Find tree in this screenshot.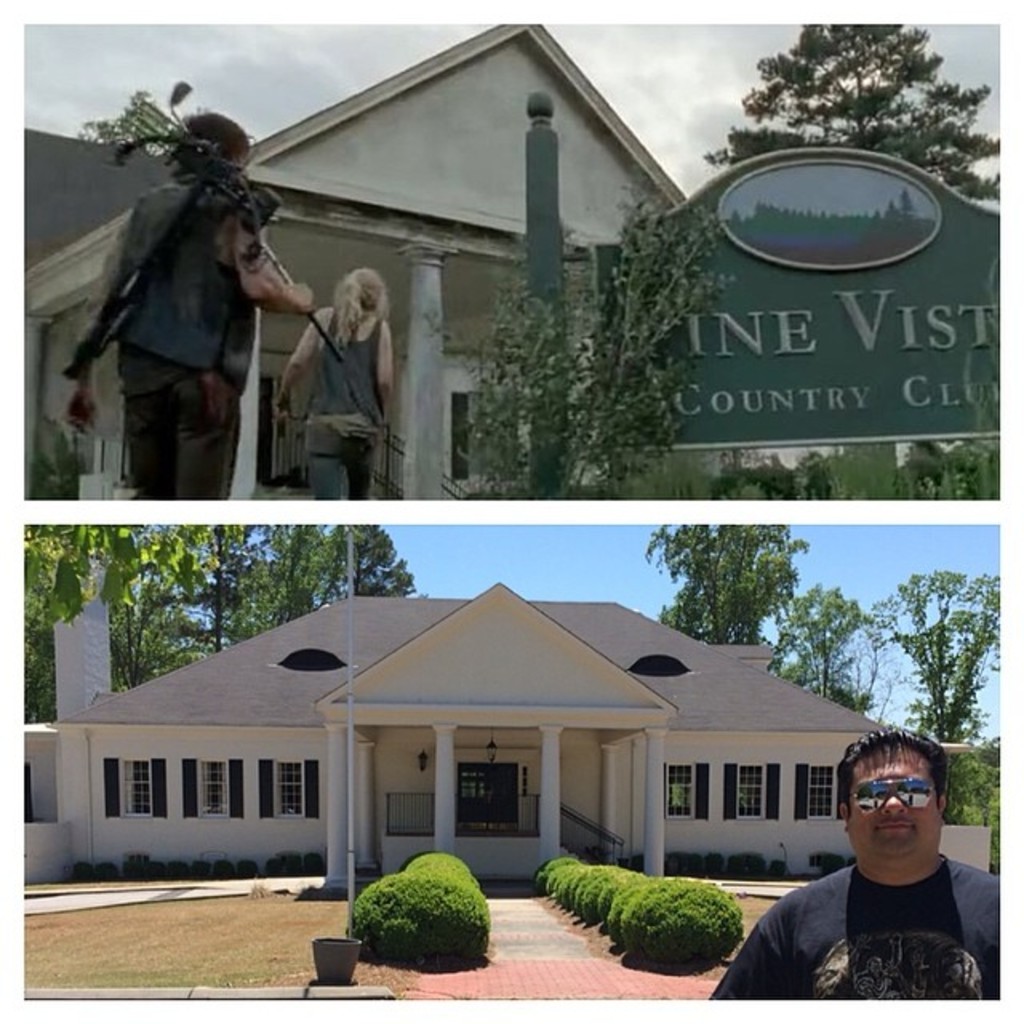
The bounding box for tree is (left=16, top=520, right=104, bottom=726).
